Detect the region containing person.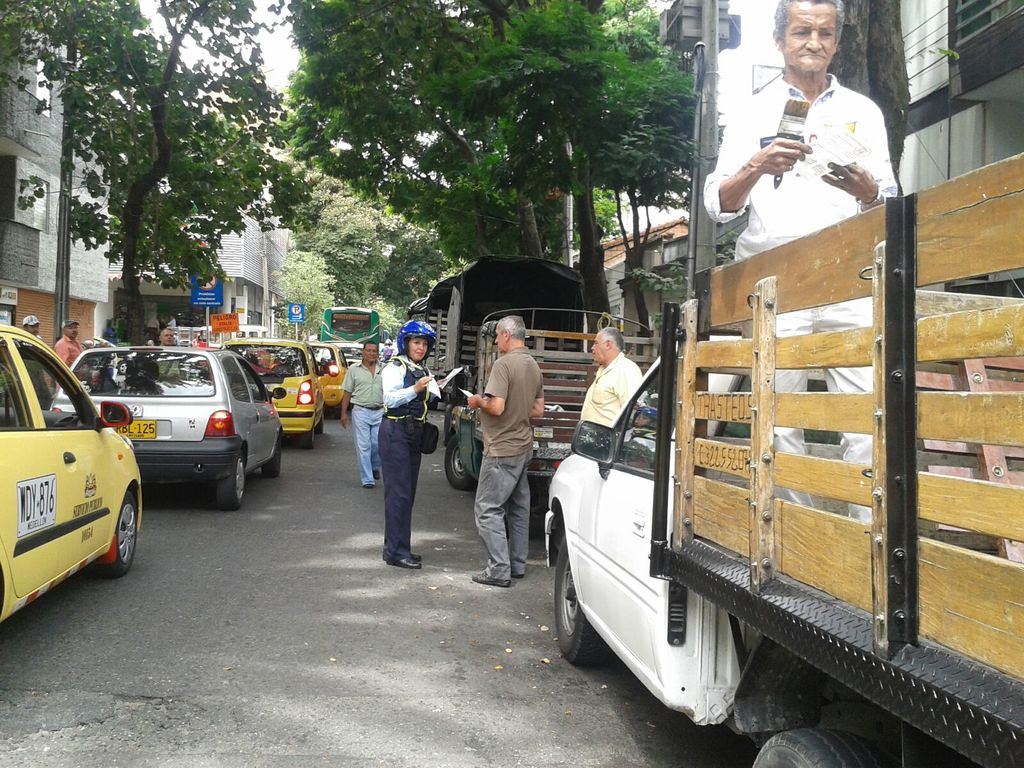
(x1=719, y1=35, x2=897, y2=271).
